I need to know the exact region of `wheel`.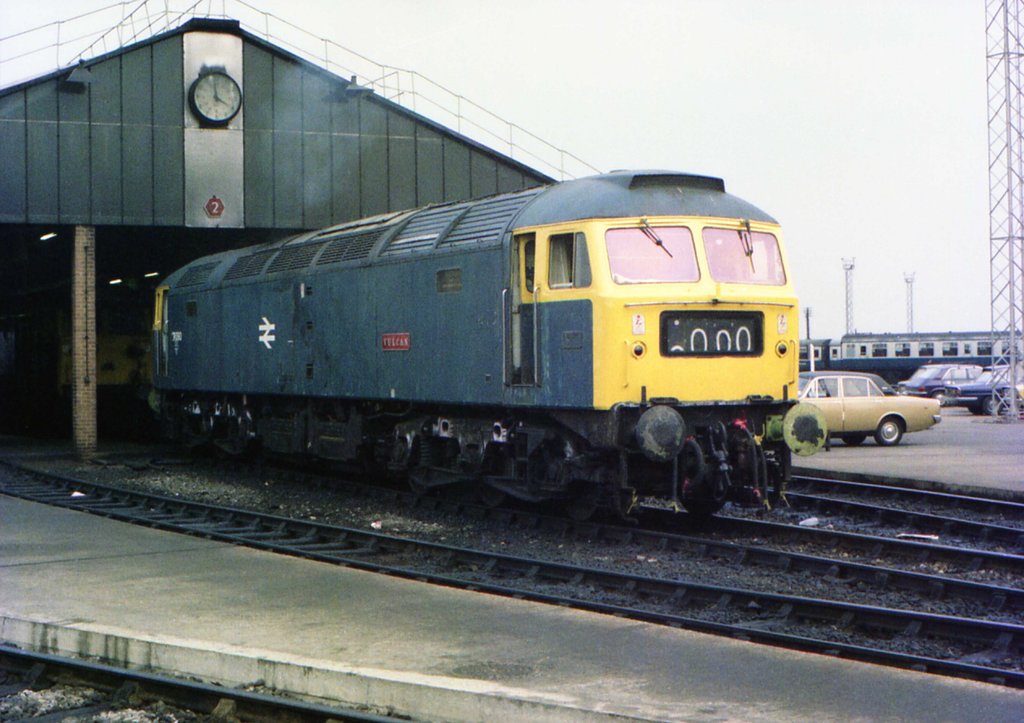
Region: [left=664, top=450, right=732, bottom=514].
